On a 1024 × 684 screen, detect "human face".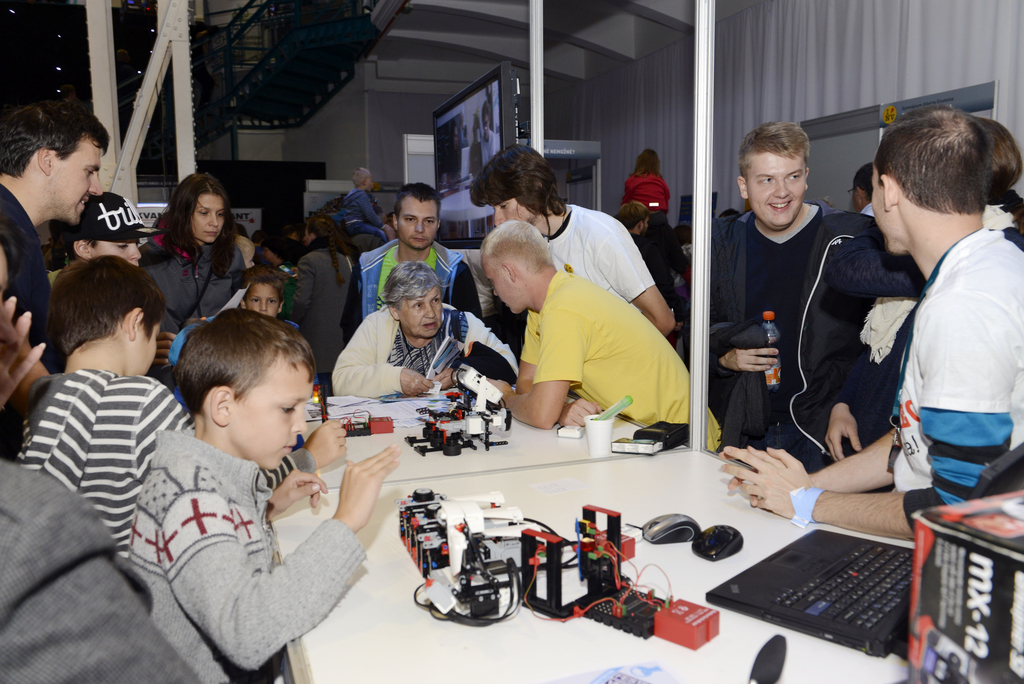
[left=739, top=148, right=804, bottom=229].
